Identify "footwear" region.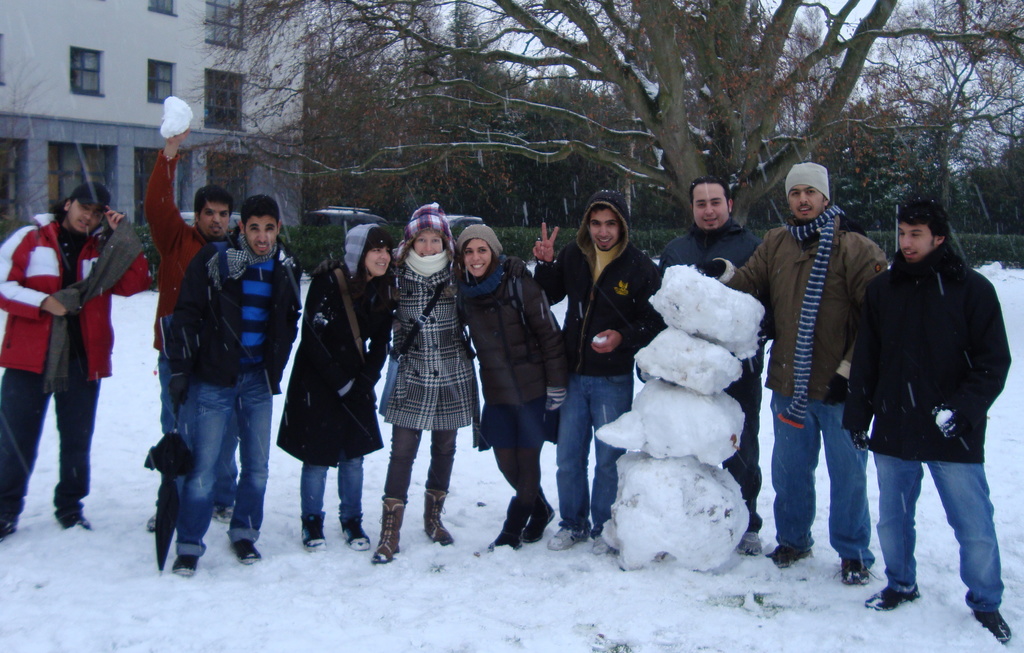
Region: 213/507/235/523.
